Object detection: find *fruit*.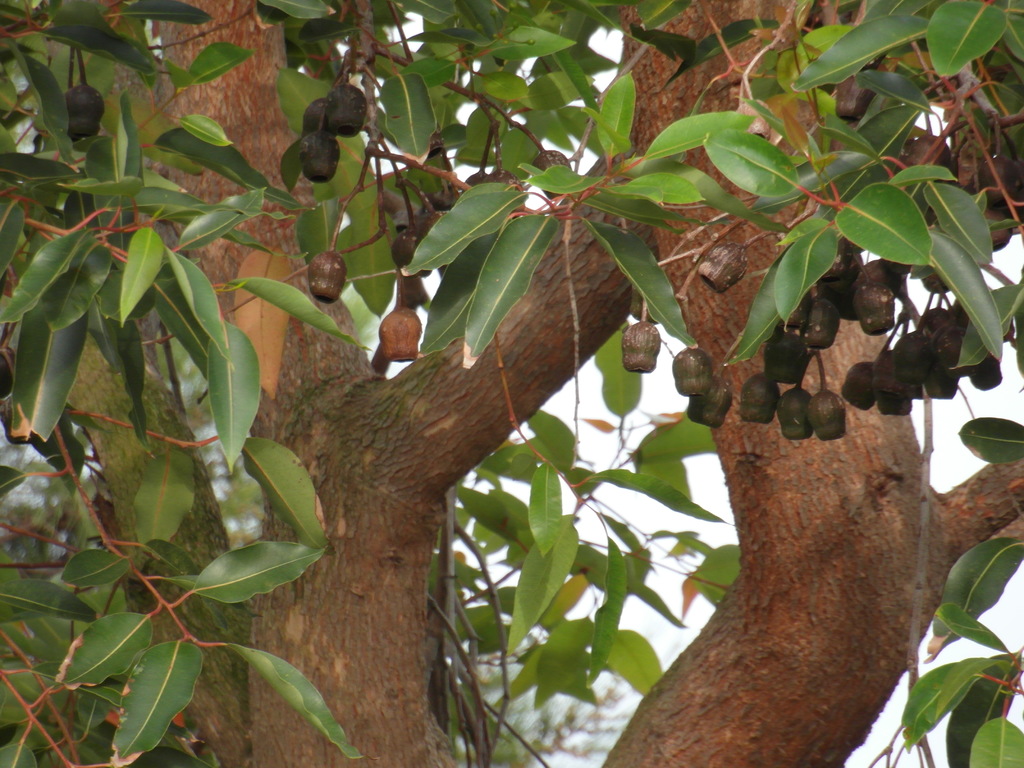
pyautogui.locateOnScreen(625, 318, 663, 375).
